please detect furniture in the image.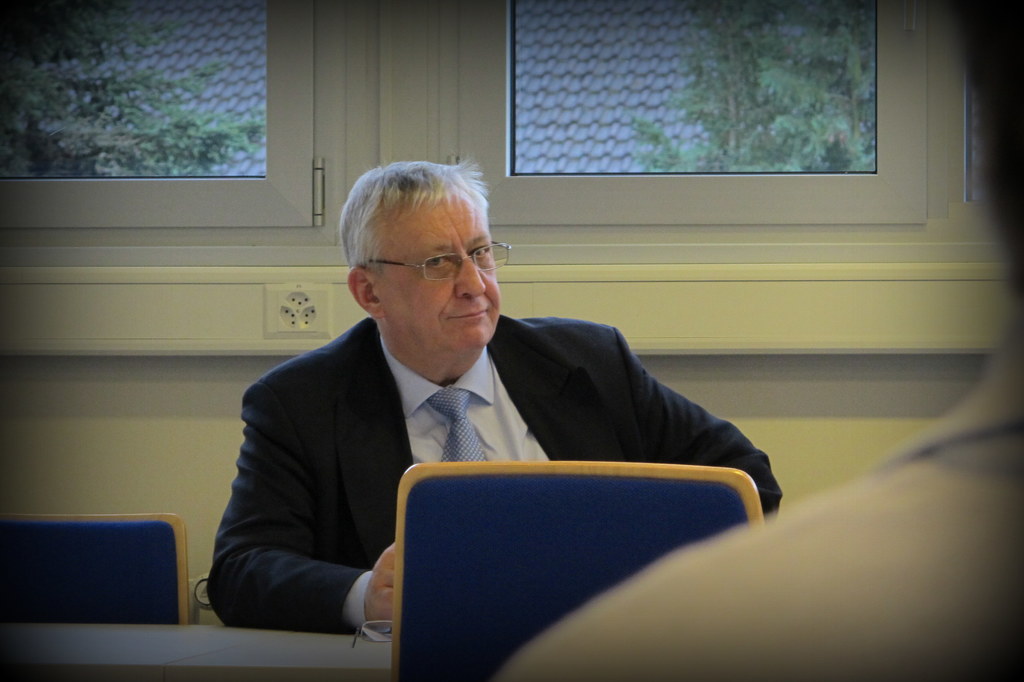
<box>0,627,396,681</box>.
